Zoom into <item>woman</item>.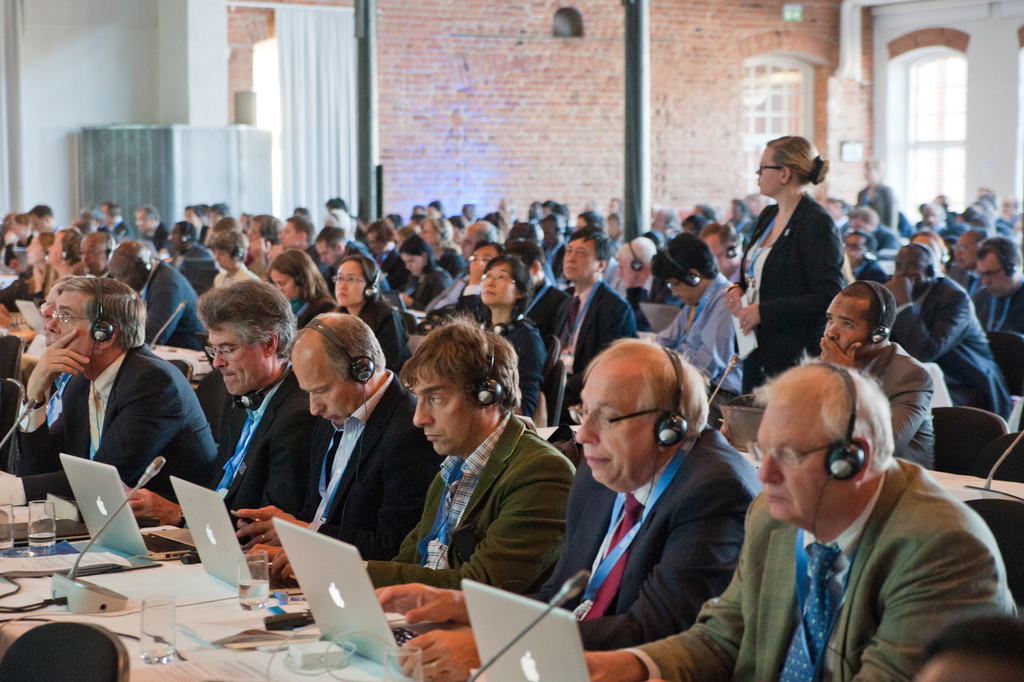
Zoom target: x1=214 y1=228 x2=265 y2=292.
